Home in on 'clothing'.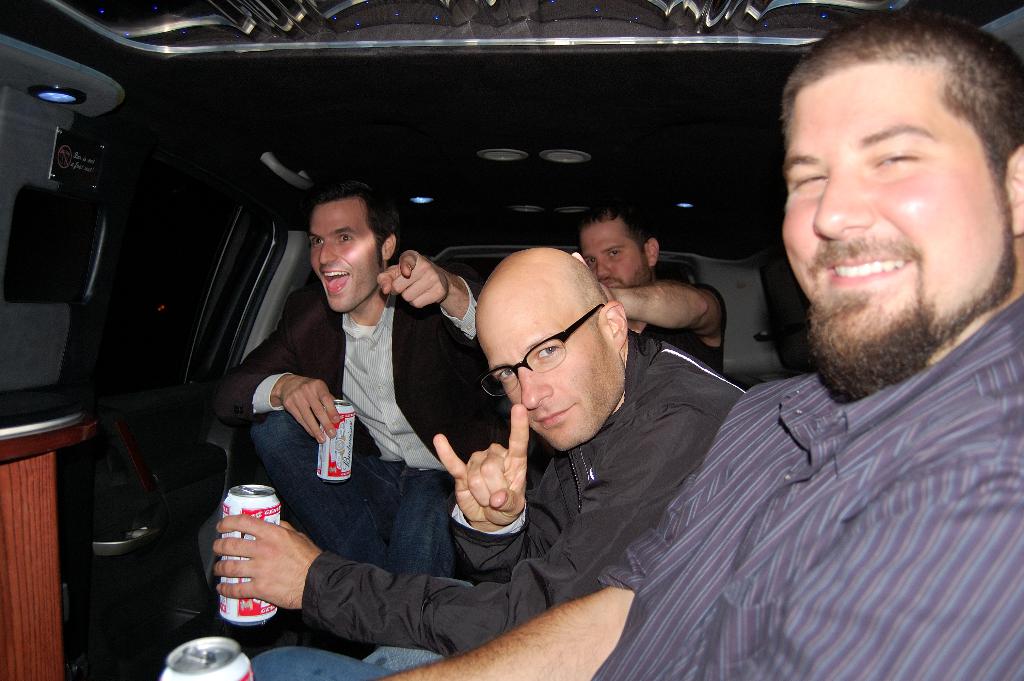
Homed in at <region>287, 335, 758, 679</region>.
